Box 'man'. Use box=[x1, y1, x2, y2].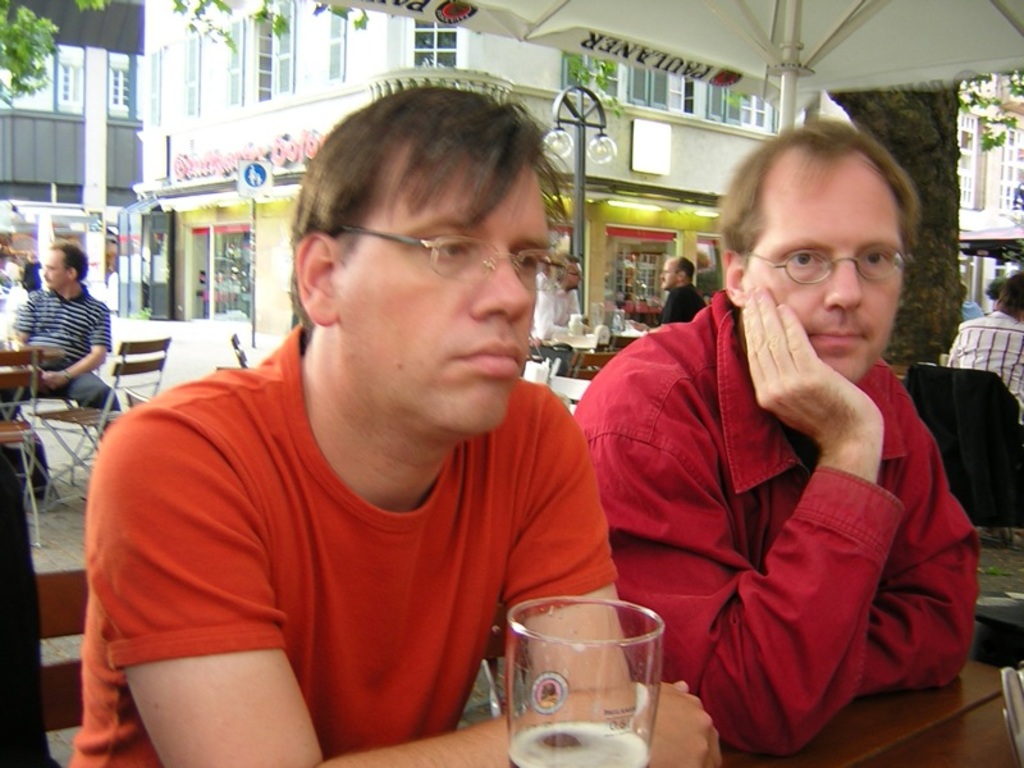
box=[660, 256, 705, 326].
